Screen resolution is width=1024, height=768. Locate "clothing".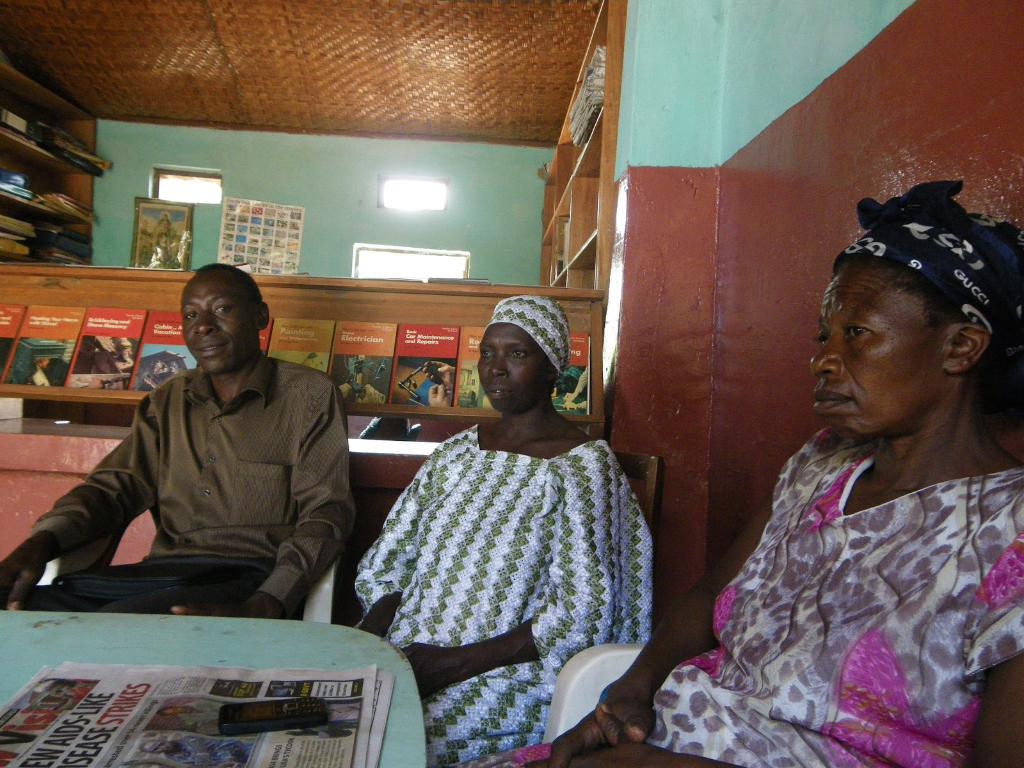
select_region(490, 412, 1023, 767).
